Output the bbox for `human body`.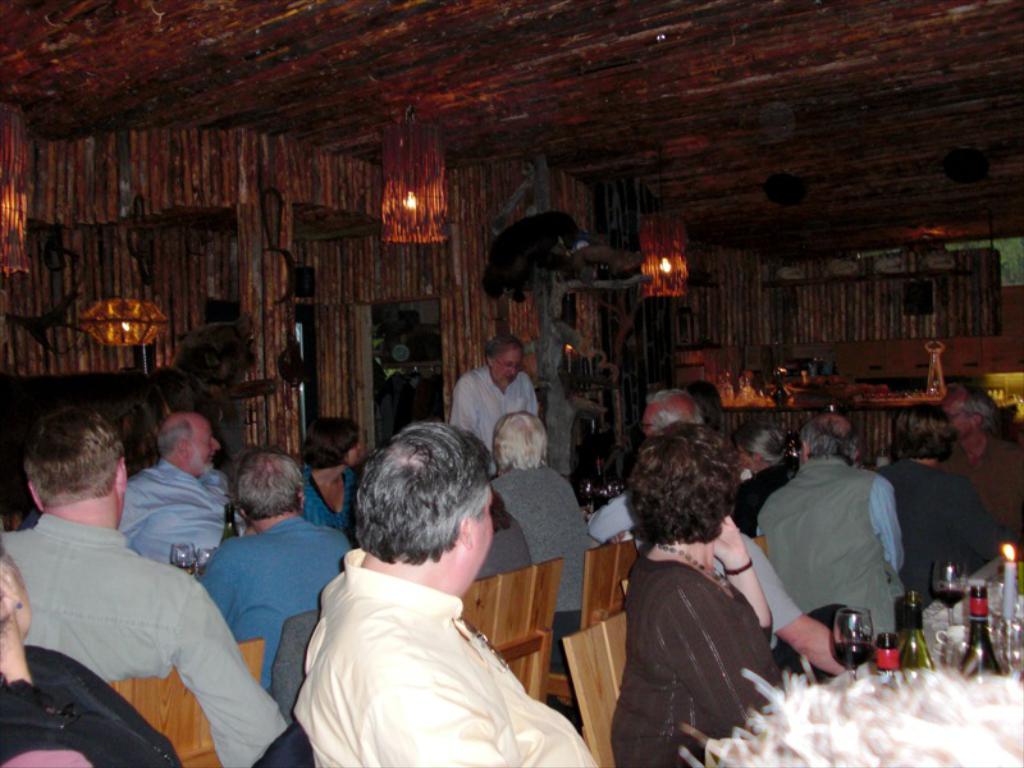
{"left": 933, "top": 381, "right": 1020, "bottom": 532}.
